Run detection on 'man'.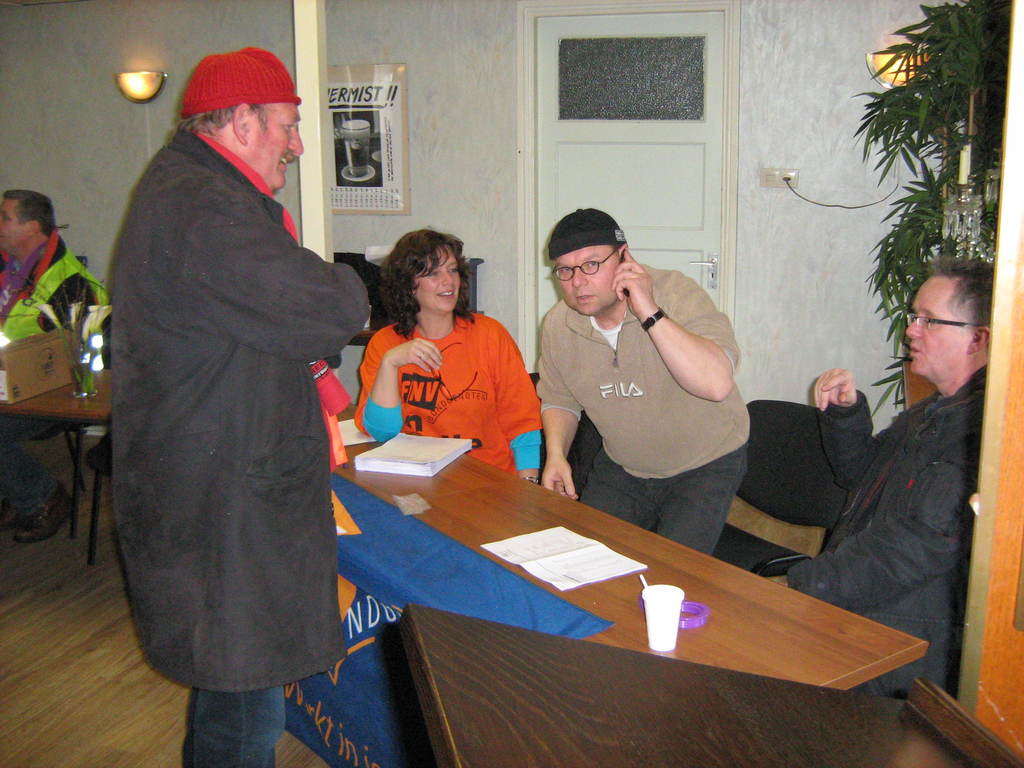
Result: pyautogui.locateOnScreen(106, 45, 370, 767).
